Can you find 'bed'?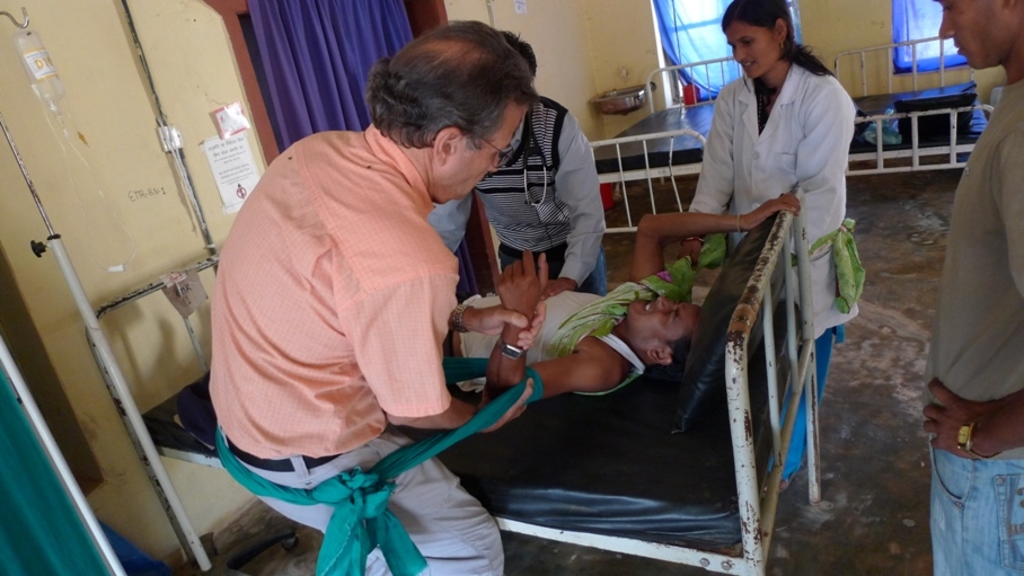
Yes, bounding box: Rect(91, 178, 829, 571).
